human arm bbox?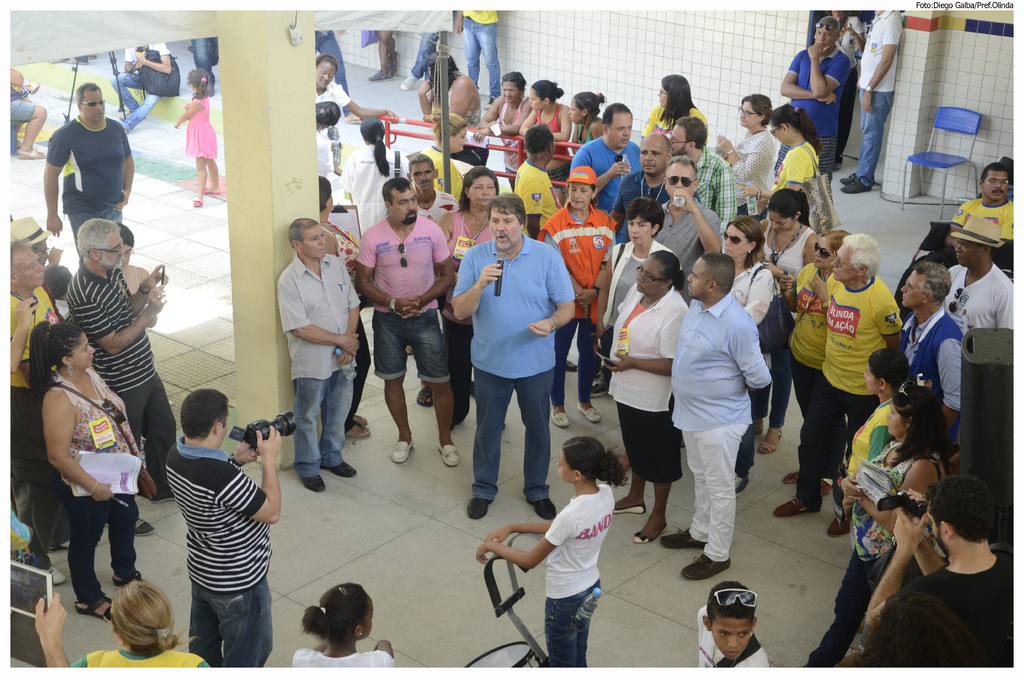
846 462 942 535
